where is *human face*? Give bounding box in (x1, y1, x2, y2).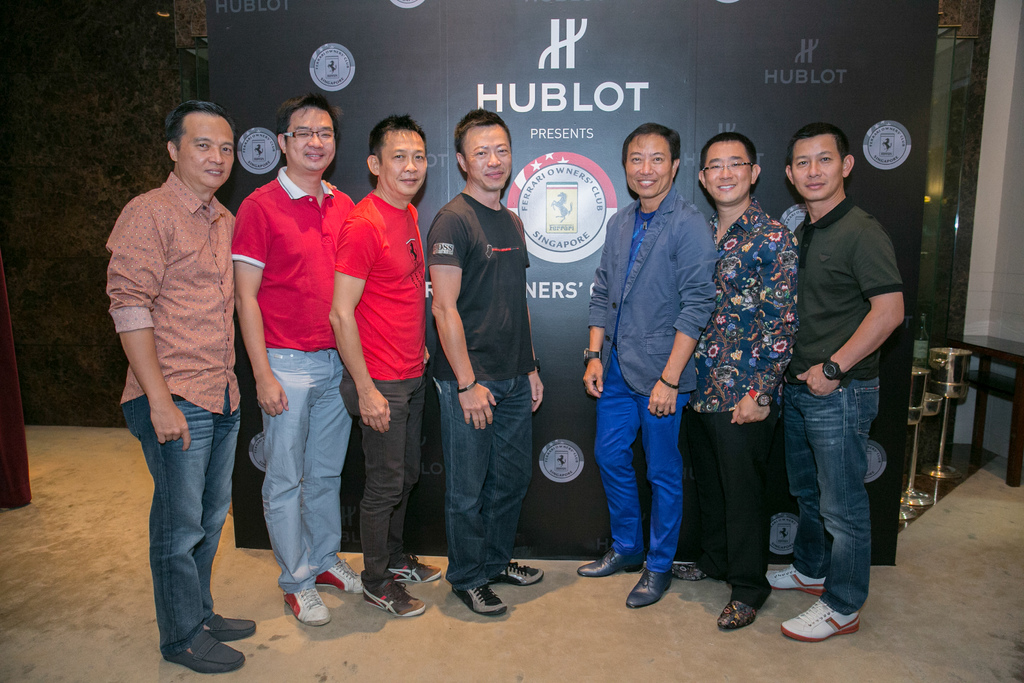
(621, 131, 674, 199).
